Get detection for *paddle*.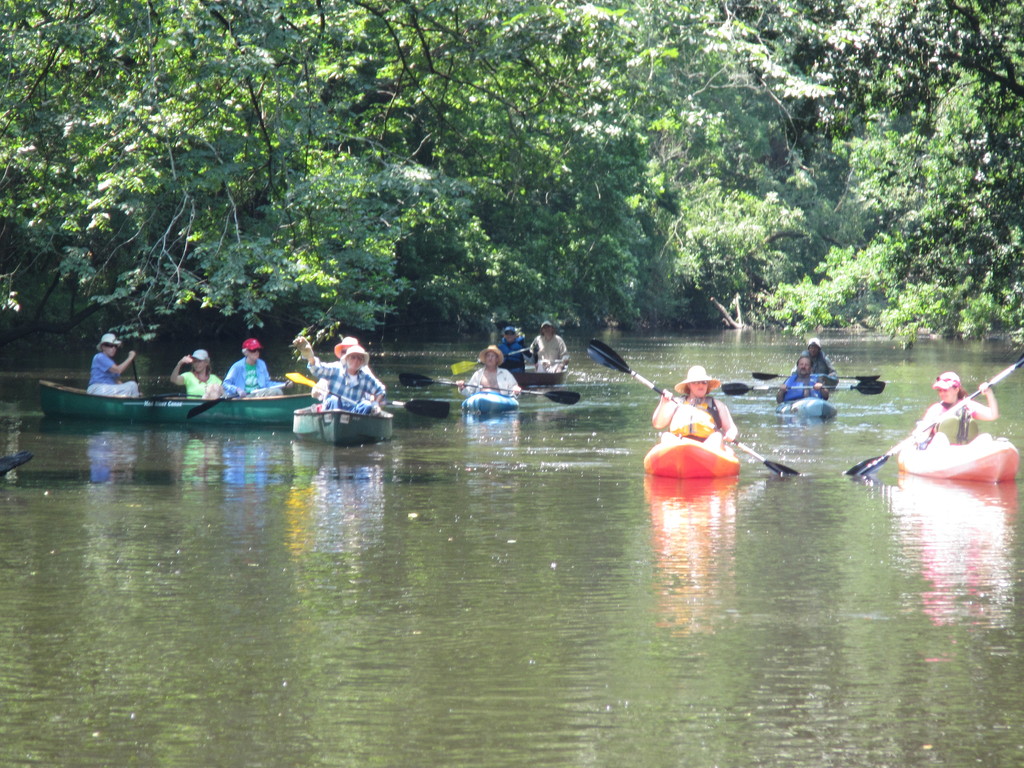
Detection: [x1=191, y1=369, x2=308, y2=419].
